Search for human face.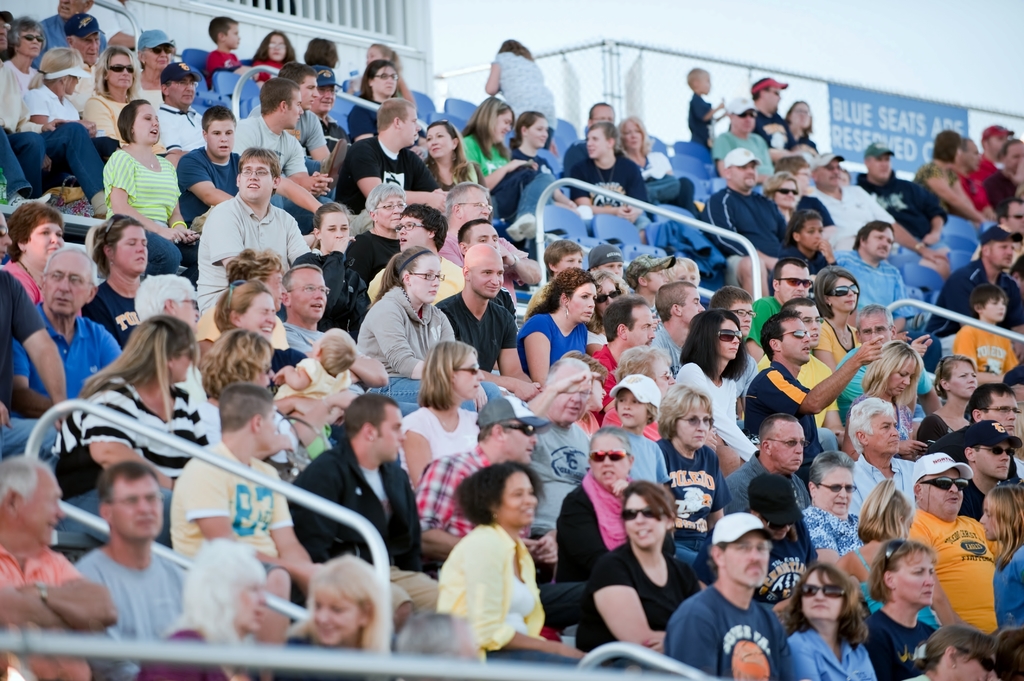
Found at [x1=562, y1=277, x2=600, y2=328].
